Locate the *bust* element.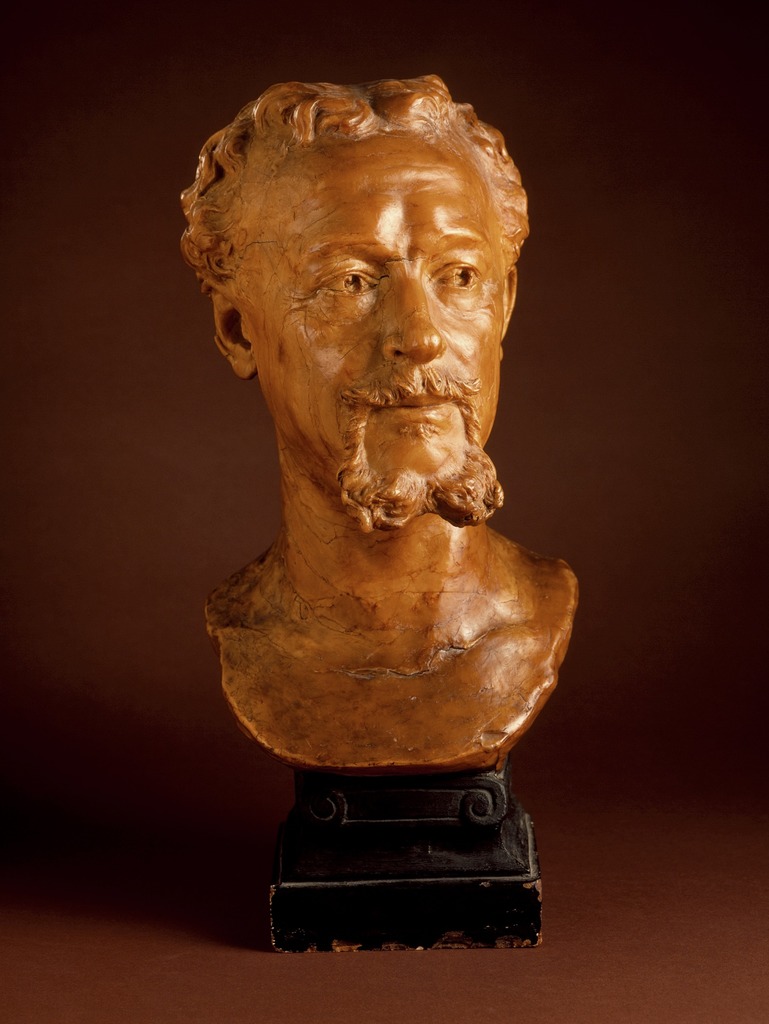
Element bbox: 176 76 583 776.
